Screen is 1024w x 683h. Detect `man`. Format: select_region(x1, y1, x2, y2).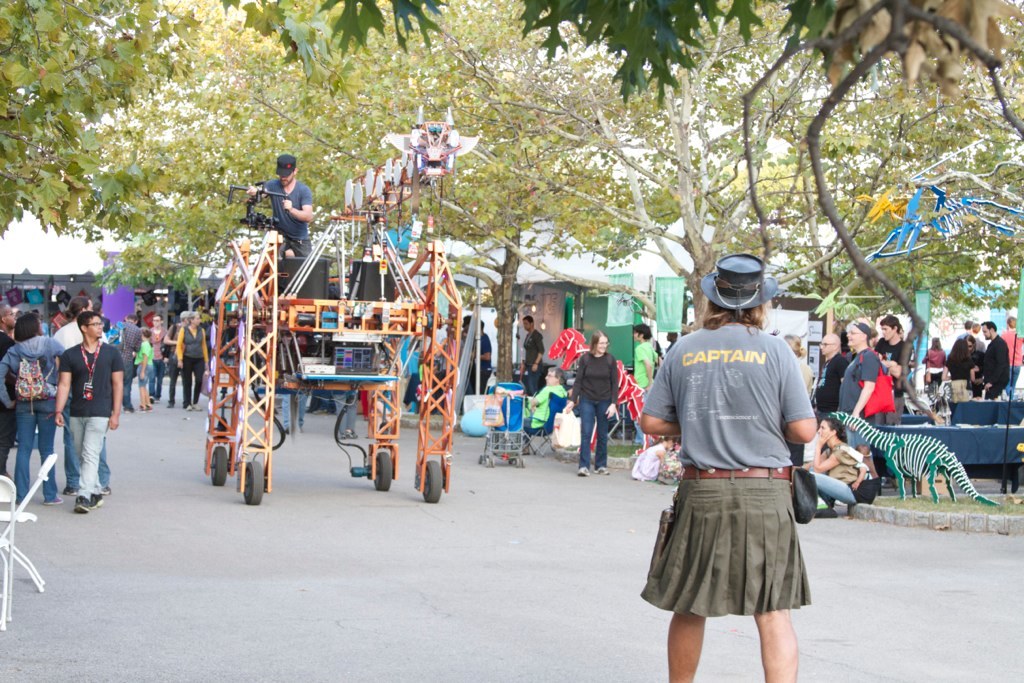
select_region(521, 315, 549, 397).
